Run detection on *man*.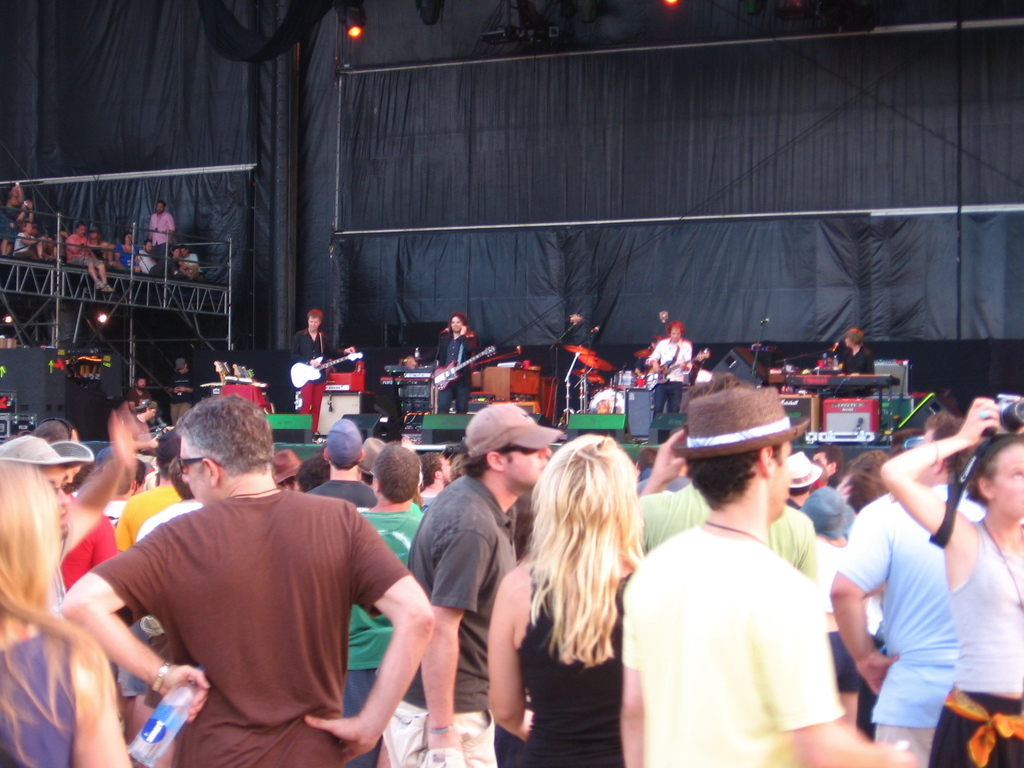
Result: region(148, 200, 181, 275).
